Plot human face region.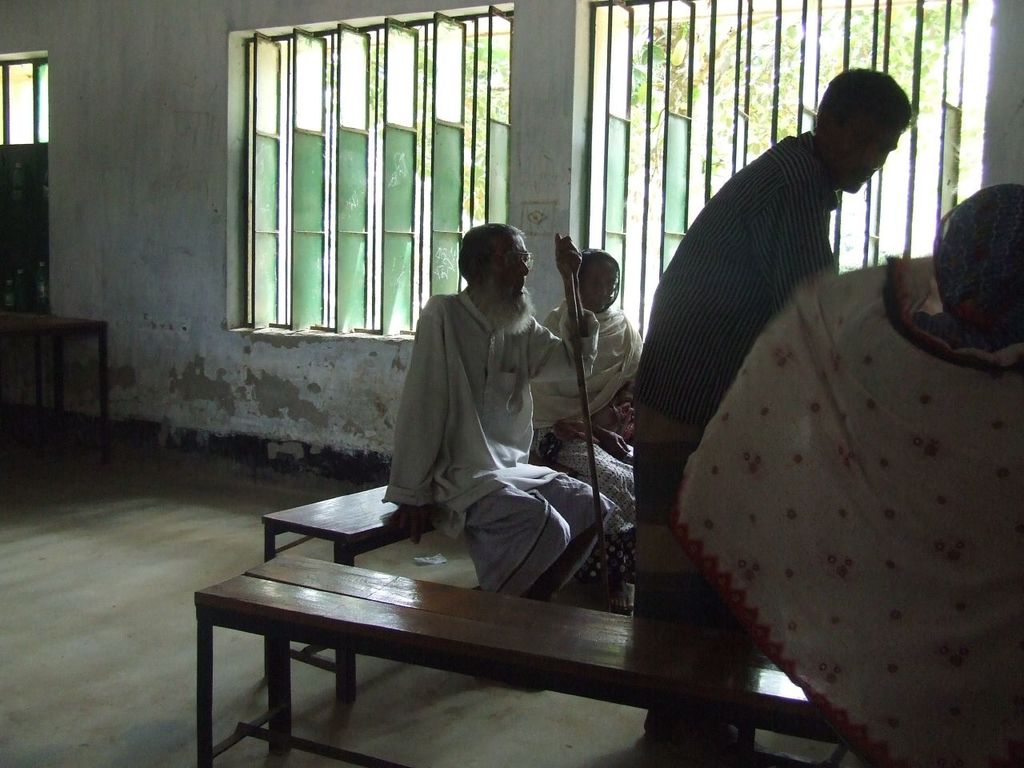
Plotted at rect(584, 267, 626, 314).
